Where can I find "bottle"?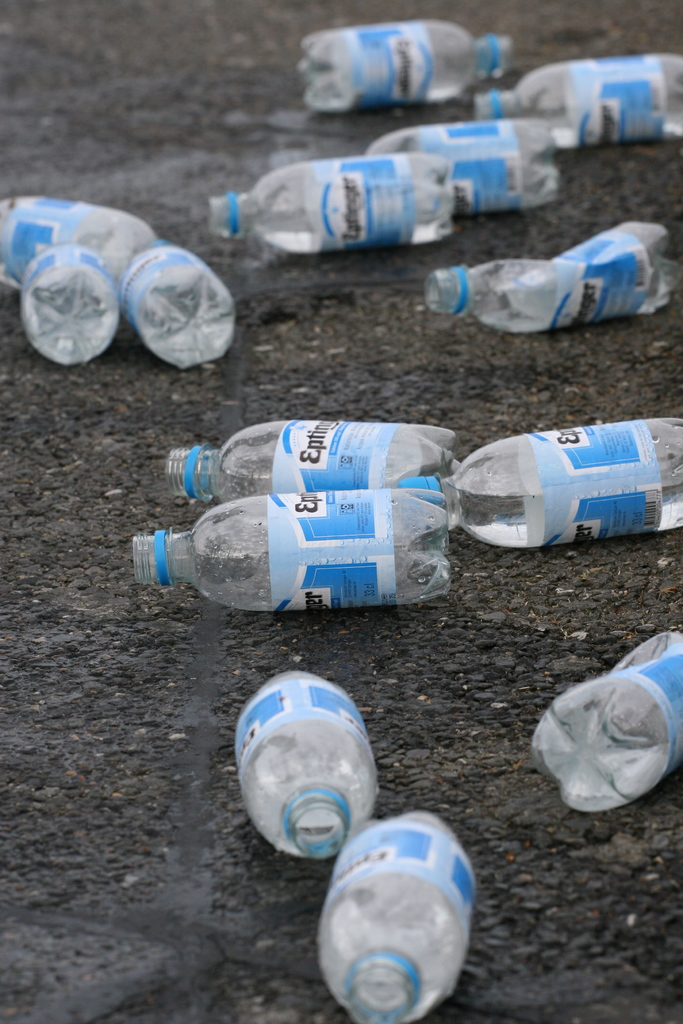
You can find it at 425 220 676 335.
